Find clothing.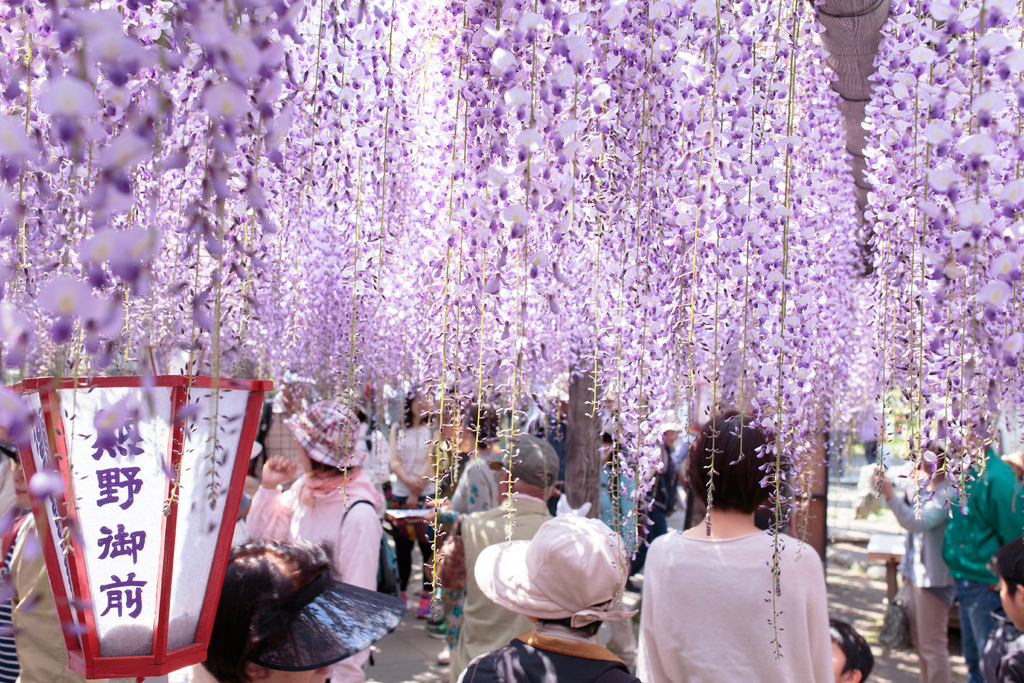
bbox(453, 626, 641, 682).
